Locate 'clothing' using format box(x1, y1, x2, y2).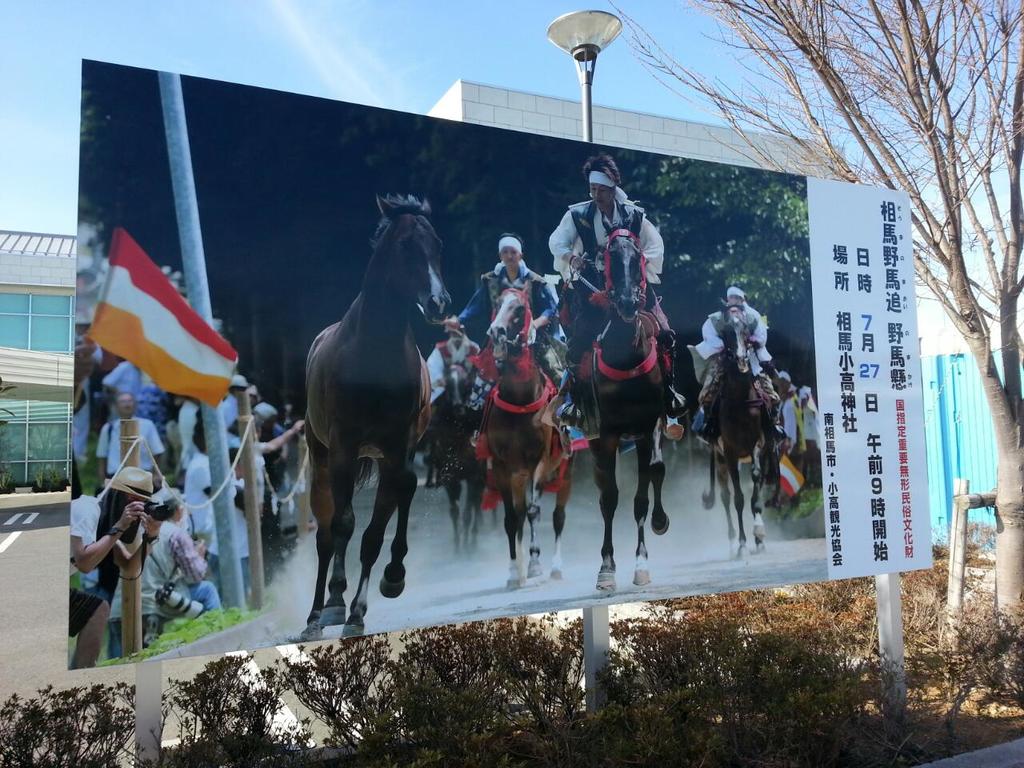
box(428, 330, 497, 402).
